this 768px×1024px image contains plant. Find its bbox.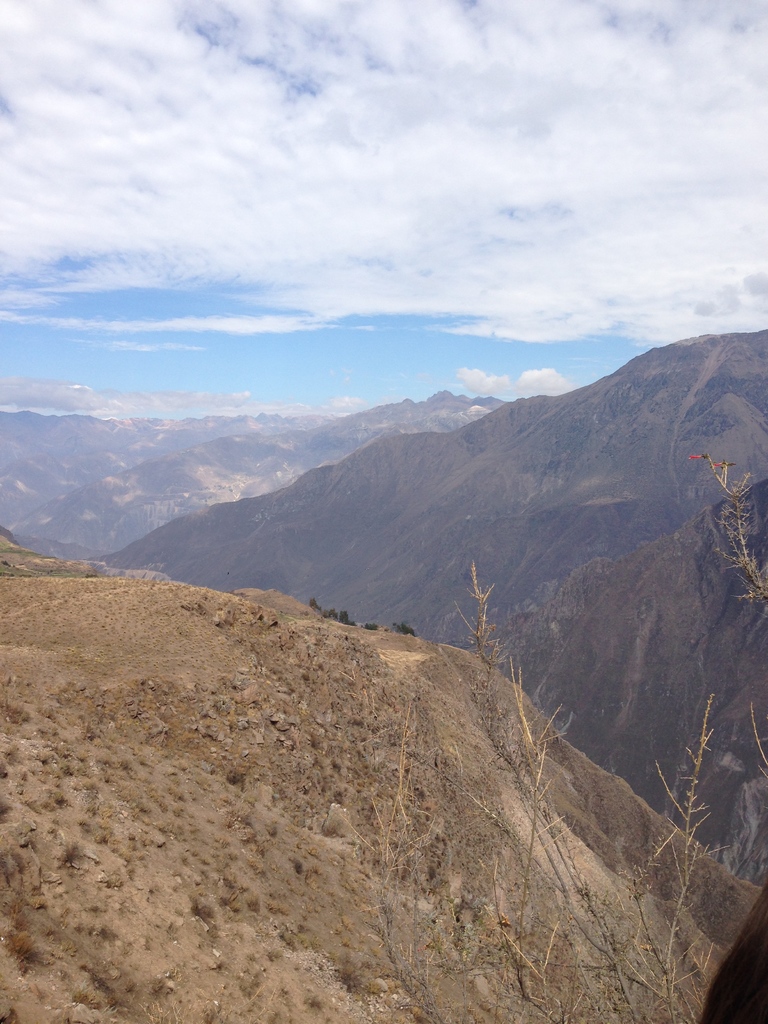
<box>220,765,244,781</box>.
